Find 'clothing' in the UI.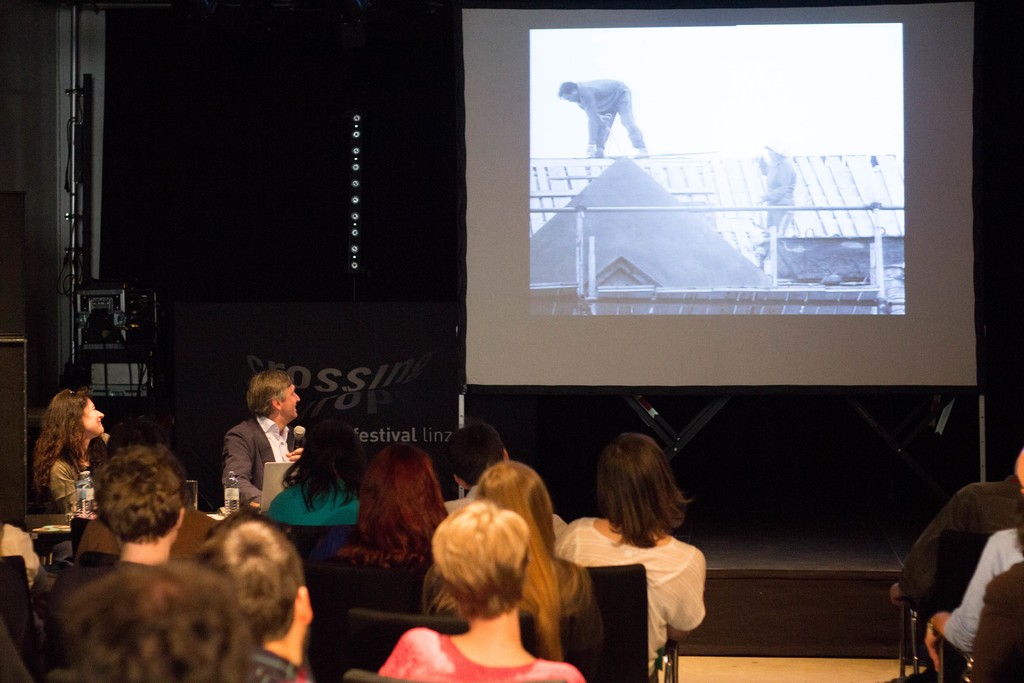
UI element at l=73, t=503, r=230, b=579.
